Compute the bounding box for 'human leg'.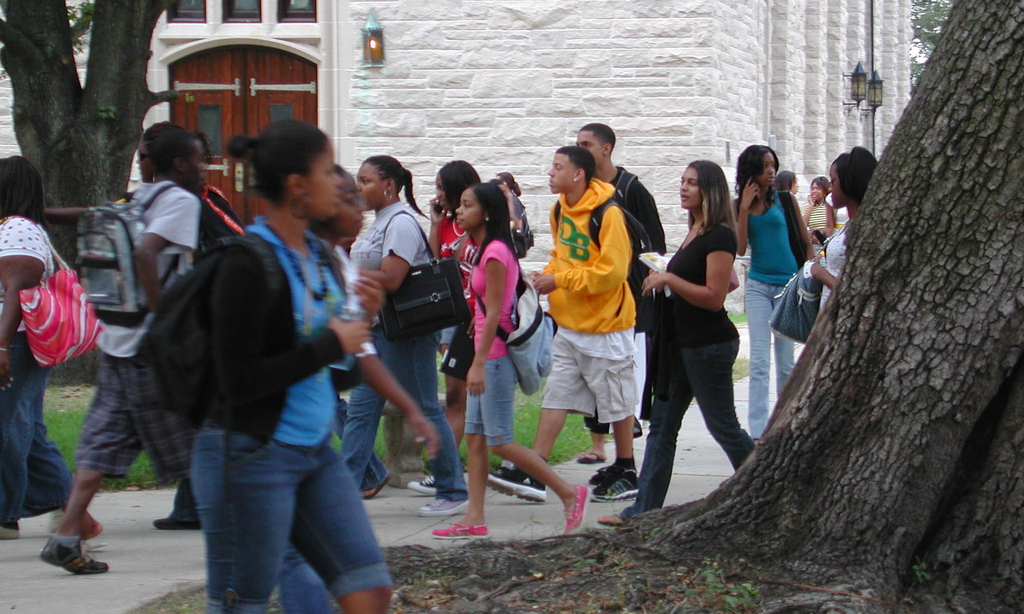
<box>593,419,638,500</box>.
